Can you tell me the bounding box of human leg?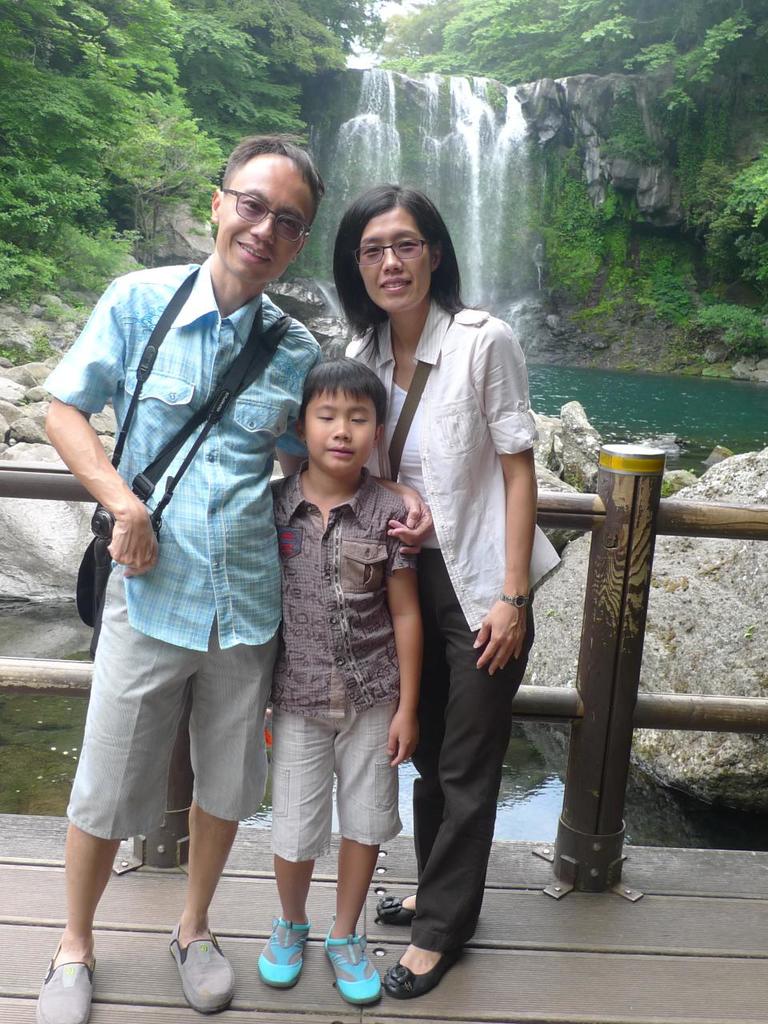
bbox(170, 630, 233, 1018).
